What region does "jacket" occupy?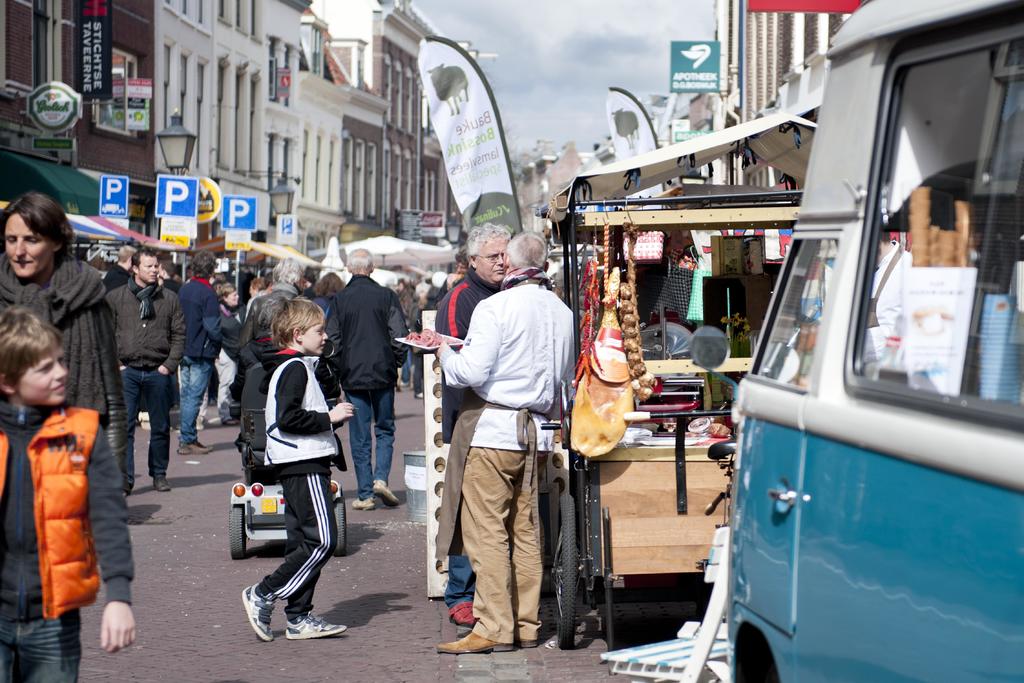
255:337:346:466.
